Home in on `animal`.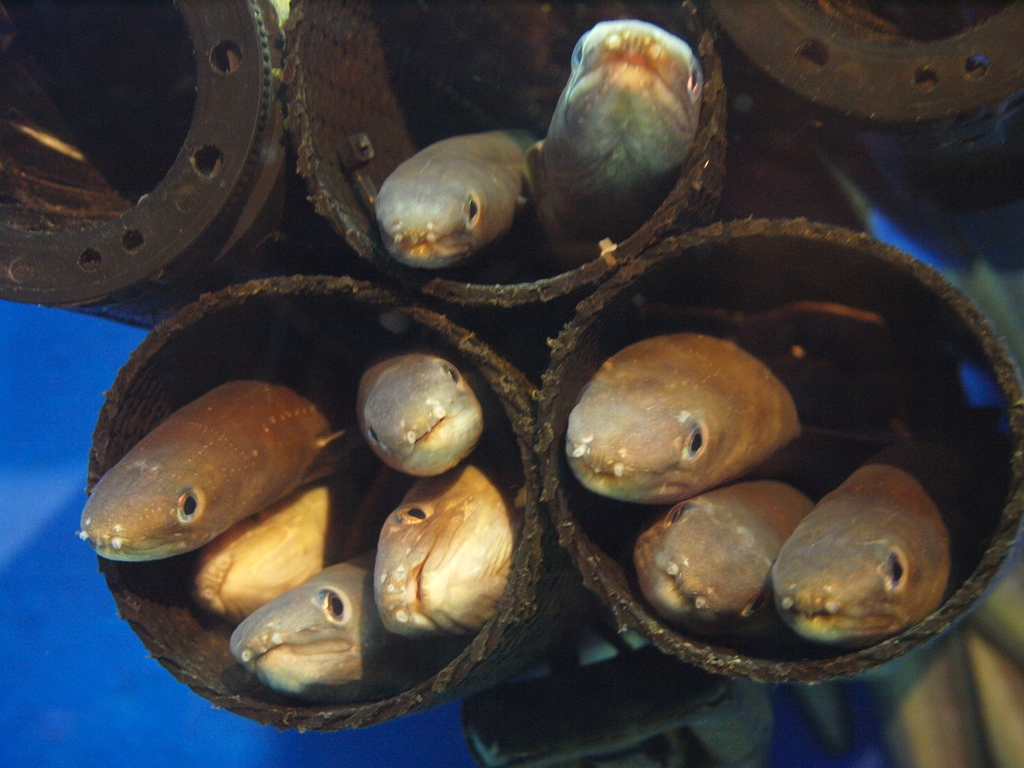
Homed in at 537, 323, 817, 506.
